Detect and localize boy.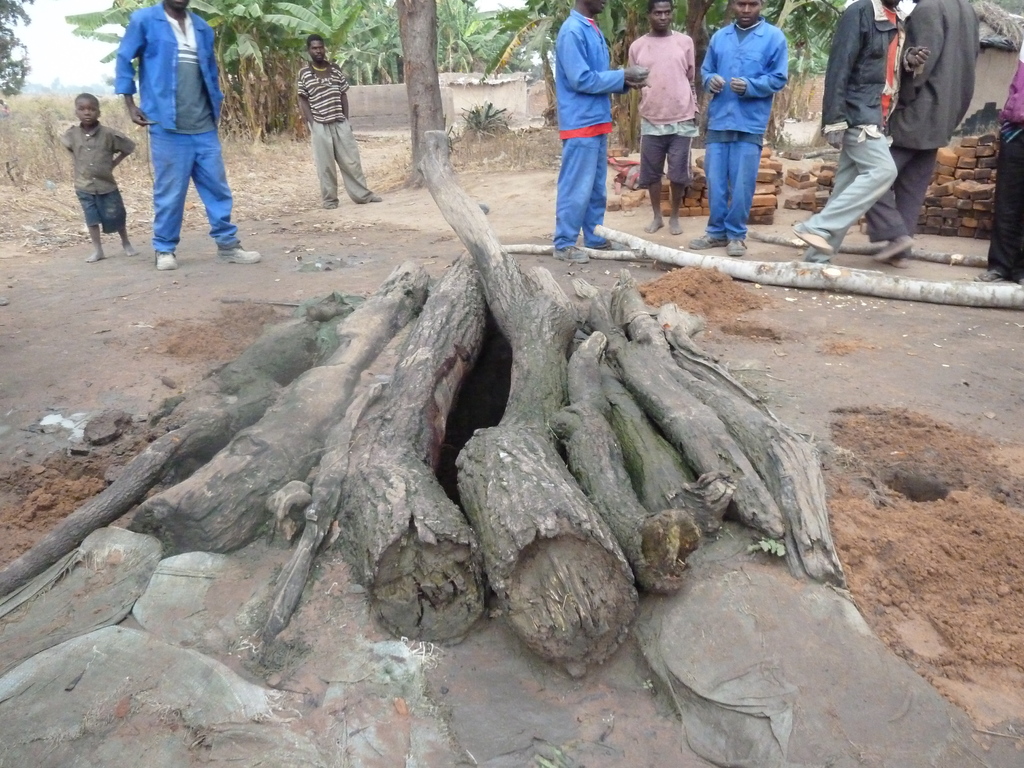
Localized at (626, 0, 694, 235).
